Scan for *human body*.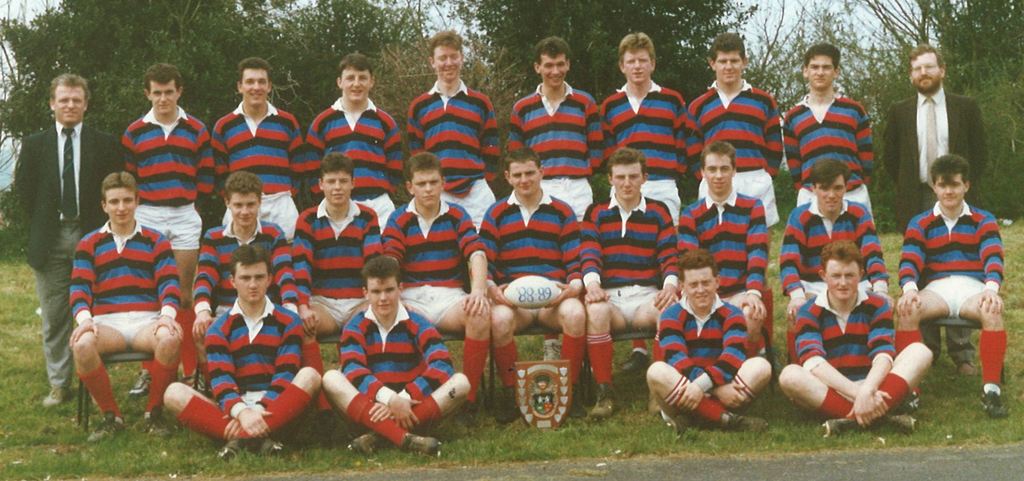
Scan result: left=684, top=28, right=788, bottom=364.
